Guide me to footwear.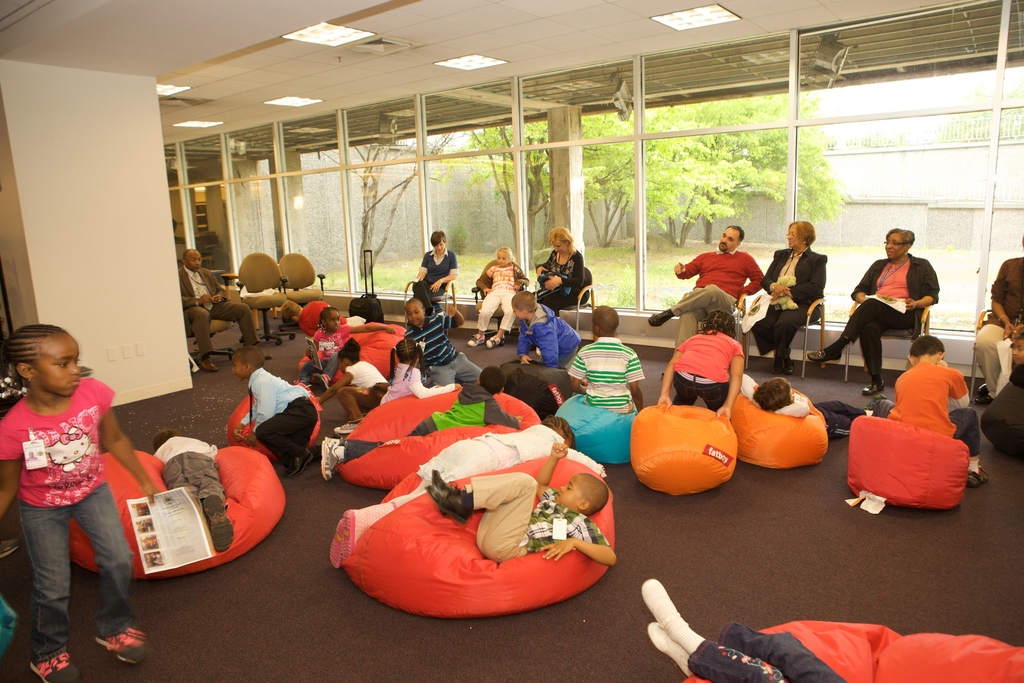
Guidance: select_region(264, 352, 273, 359).
